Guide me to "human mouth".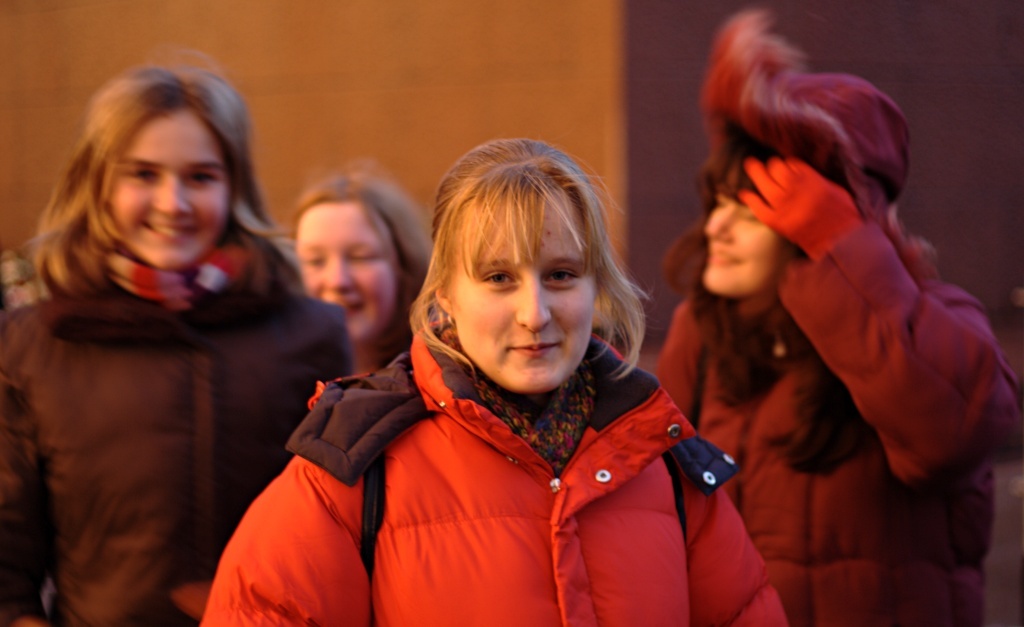
Guidance: 139/219/199/244.
